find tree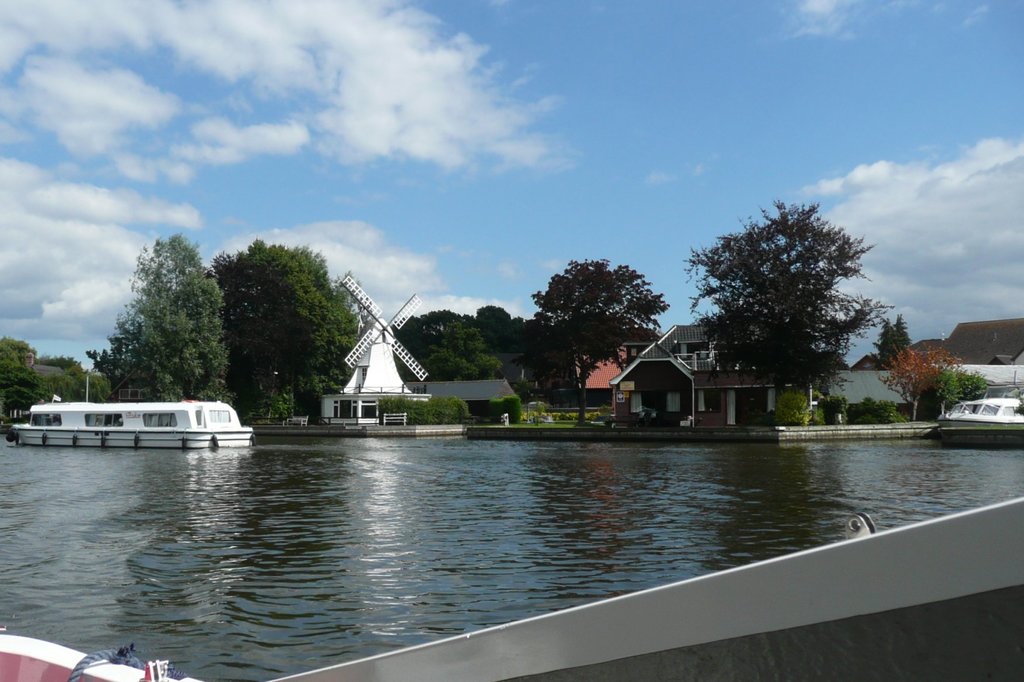
BBox(42, 350, 79, 370)
